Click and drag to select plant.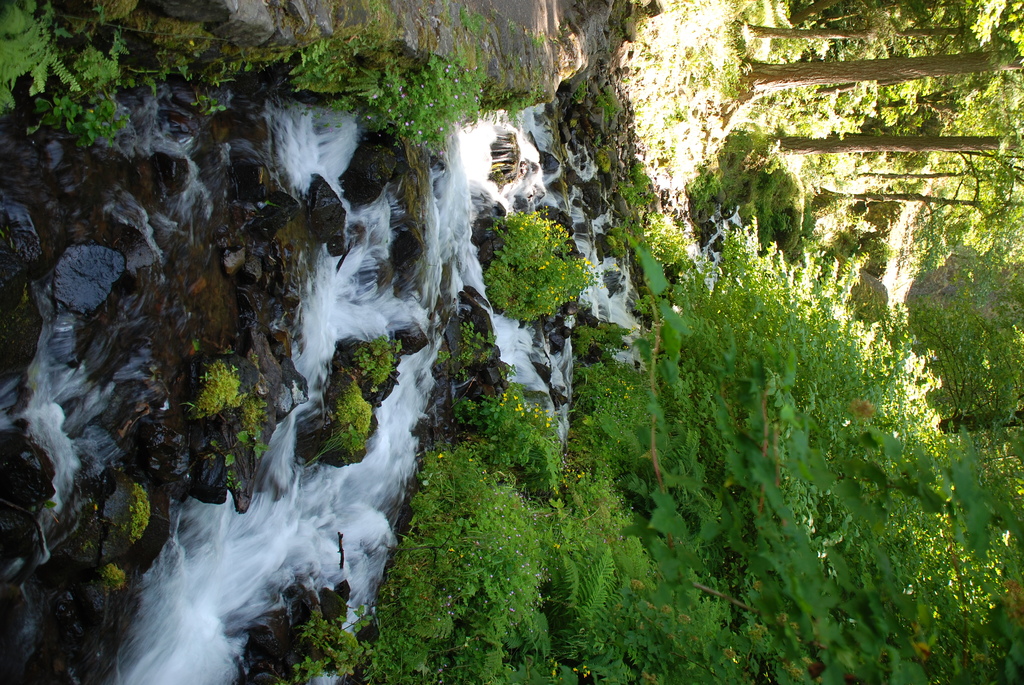
Selection: [471,219,605,318].
